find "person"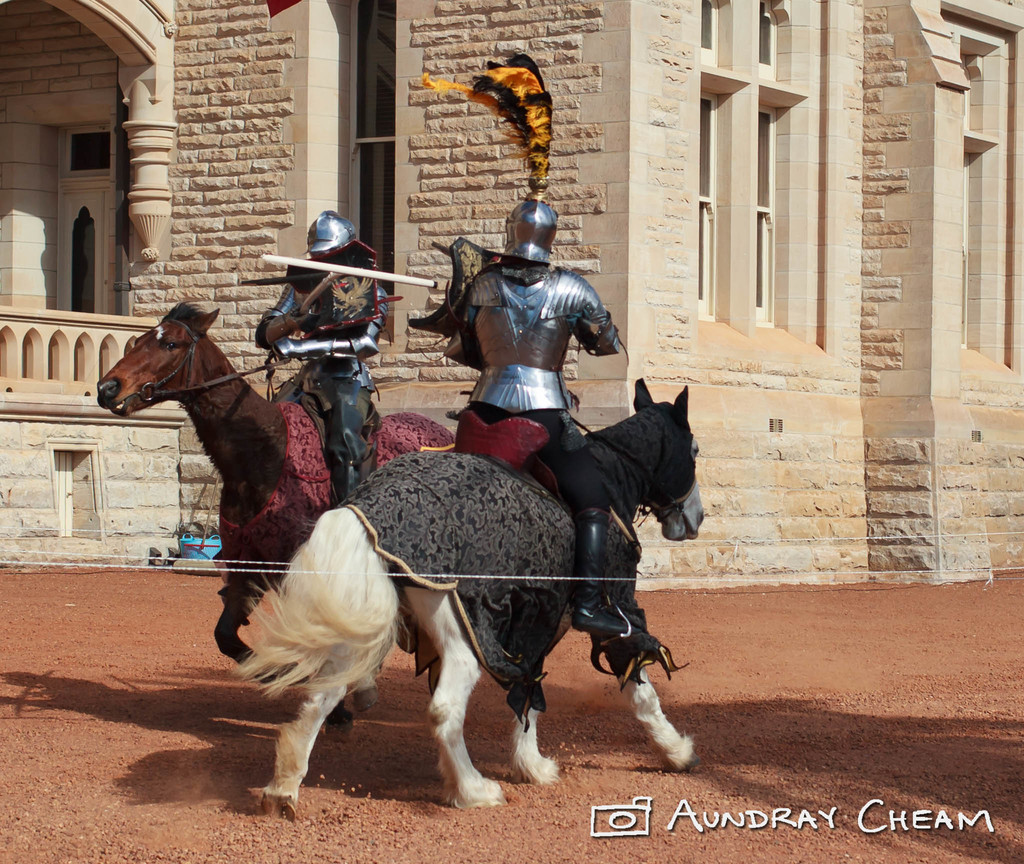
255:207:390:499
